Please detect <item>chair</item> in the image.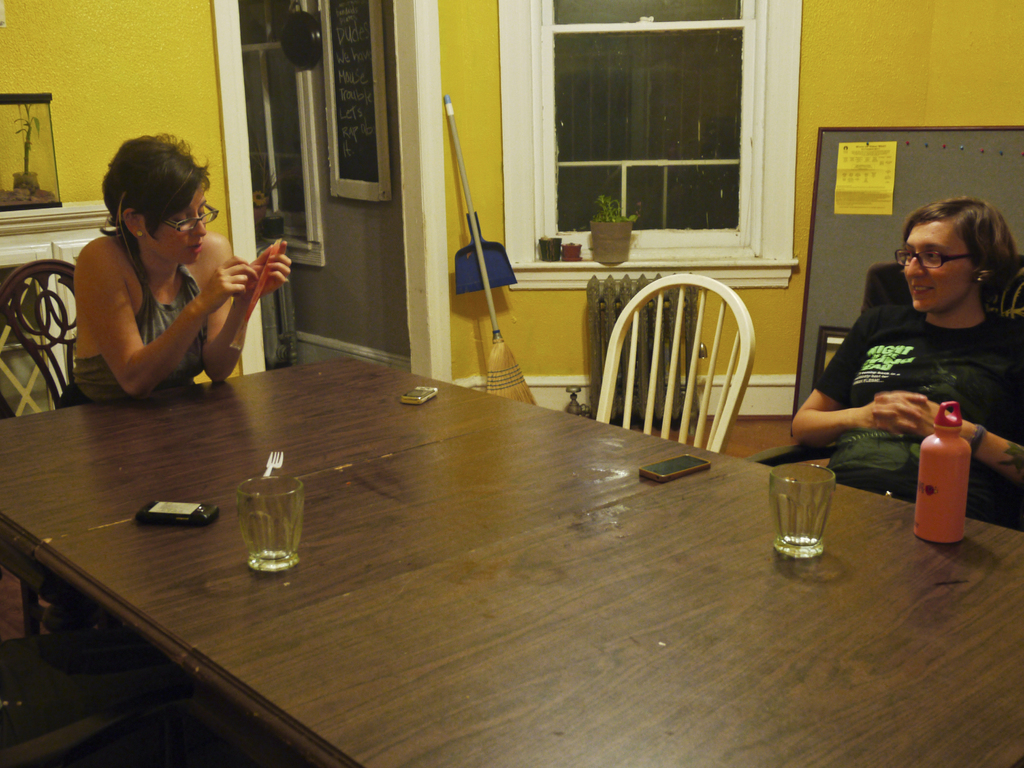
l=0, t=264, r=86, b=413.
